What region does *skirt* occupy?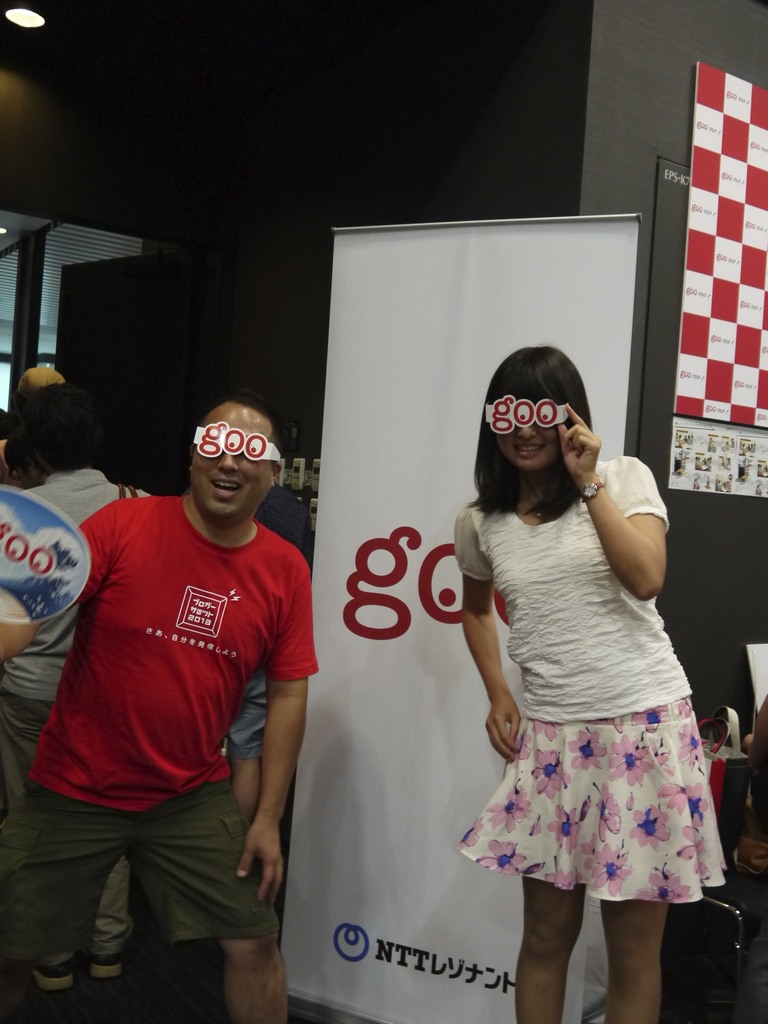
rect(452, 691, 732, 903).
